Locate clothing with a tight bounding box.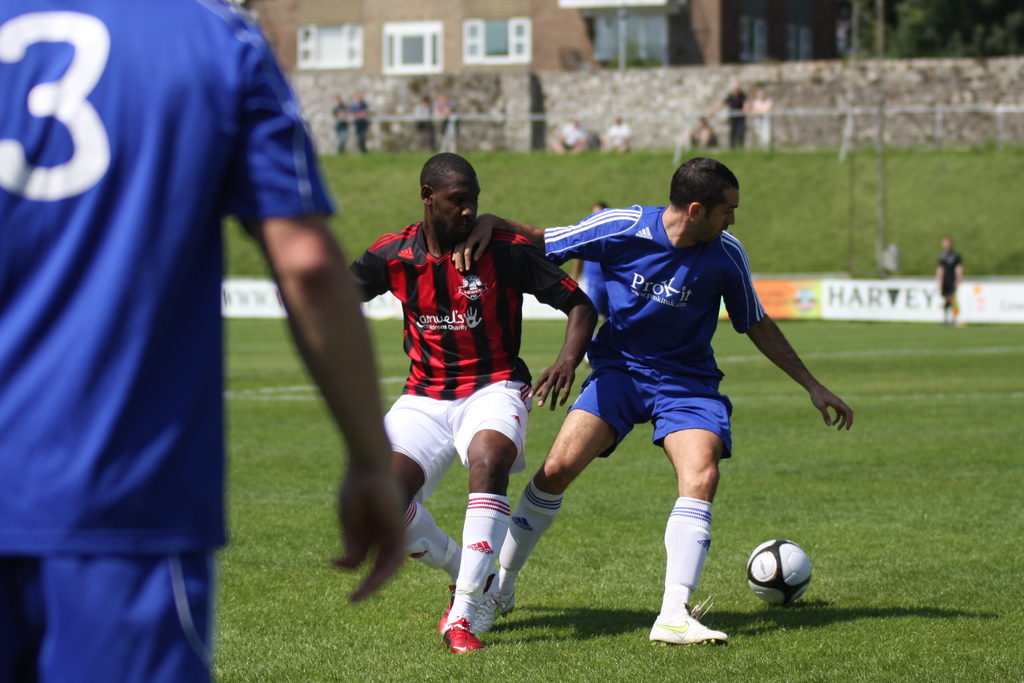
[26,0,331,636].
